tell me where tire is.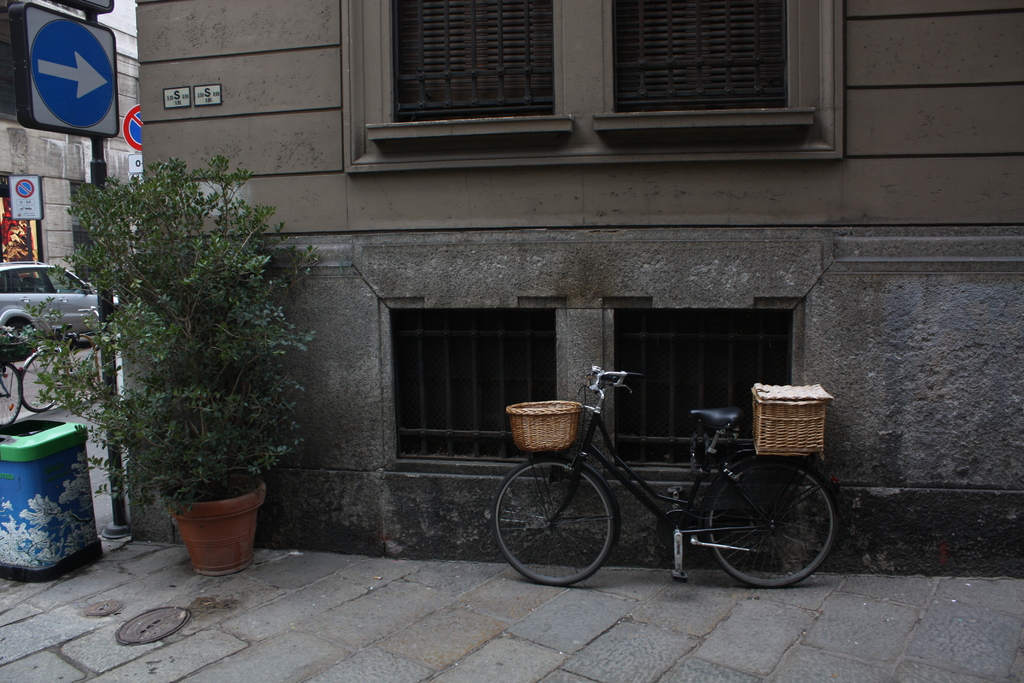
tire is at [left=0, top=363, right=22, bottom=428].
